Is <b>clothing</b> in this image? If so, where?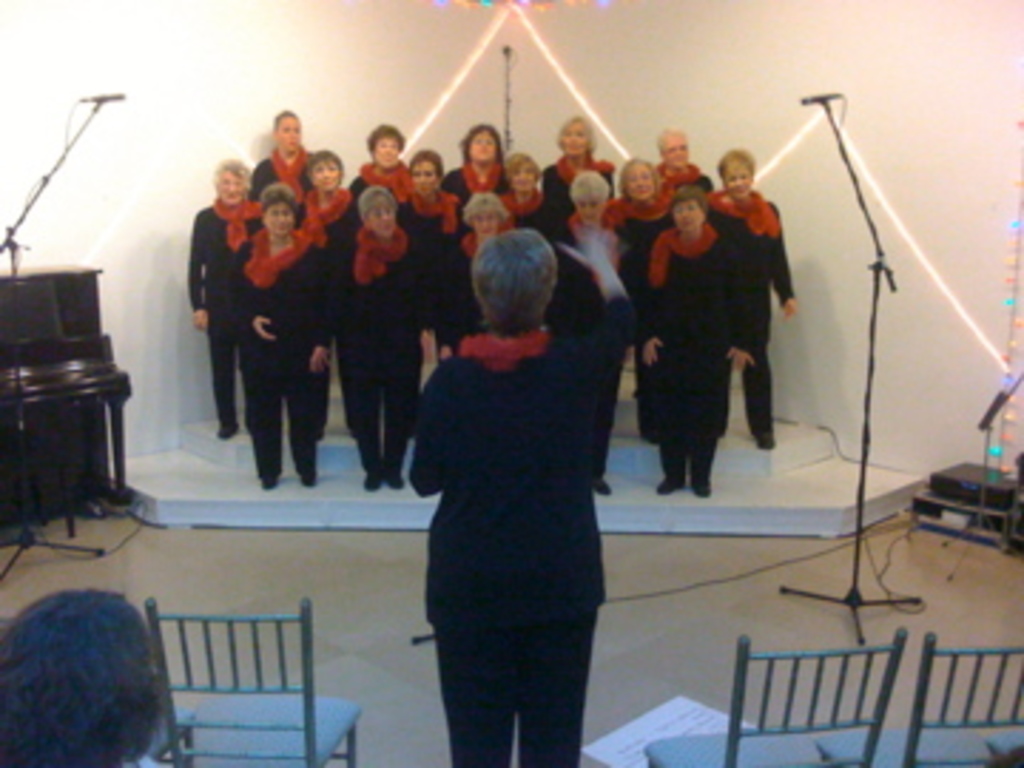
Yes, at {"x1": 233, "y1": 219, "x2": 336, "y2": 475}.
